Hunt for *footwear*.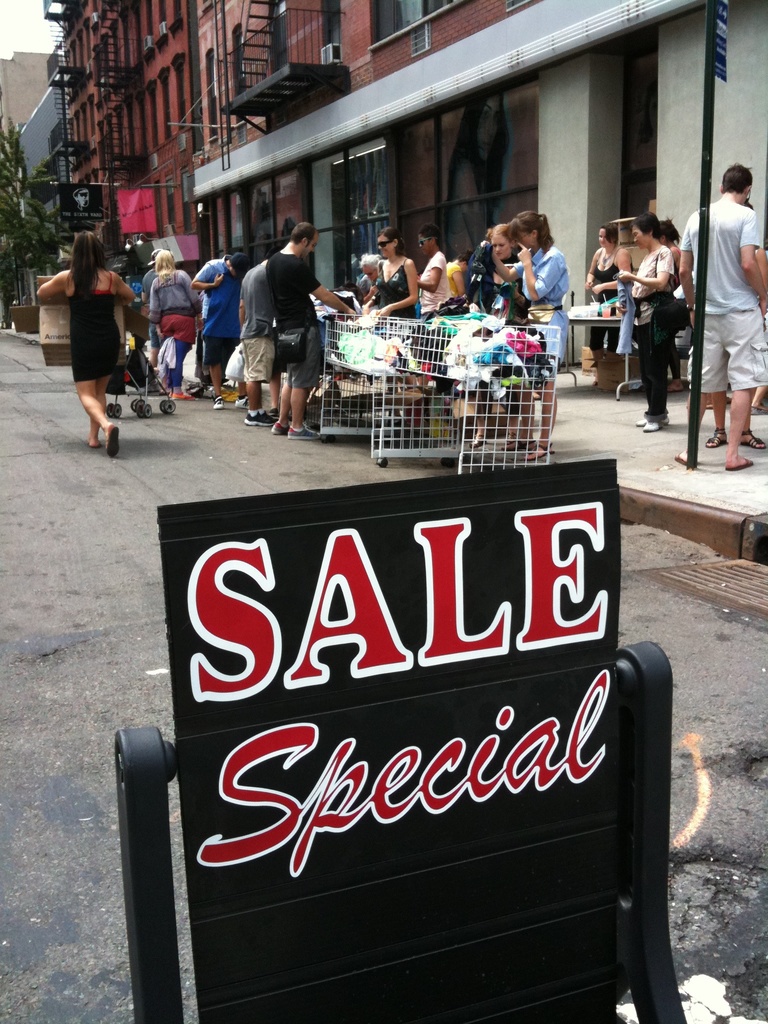
Hunted down at BBox(523, 445, 555, 462).
